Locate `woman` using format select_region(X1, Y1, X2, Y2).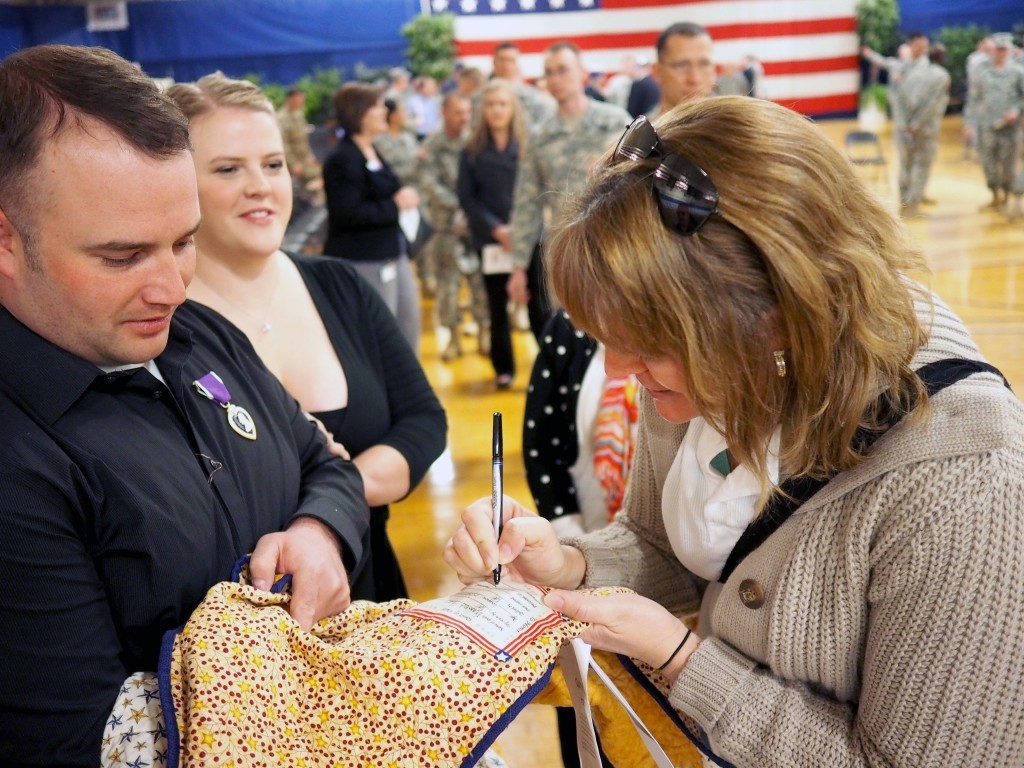
select_region(163, 72, 450, 602).
